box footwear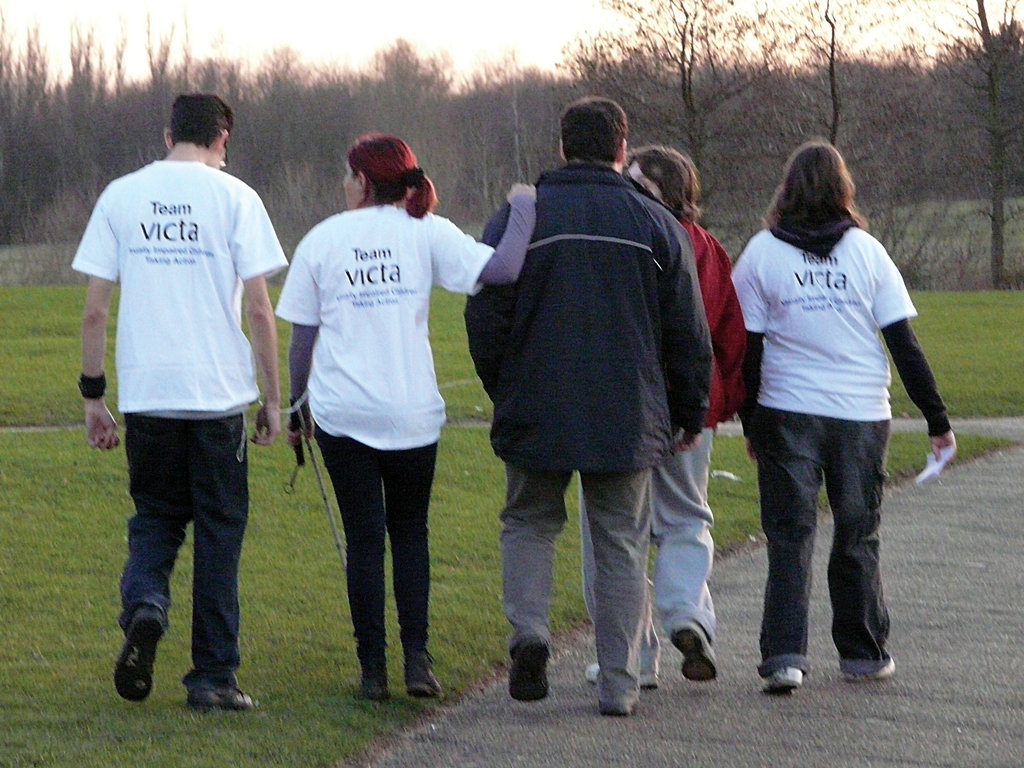
l=840, t=662, r=895, b=681
